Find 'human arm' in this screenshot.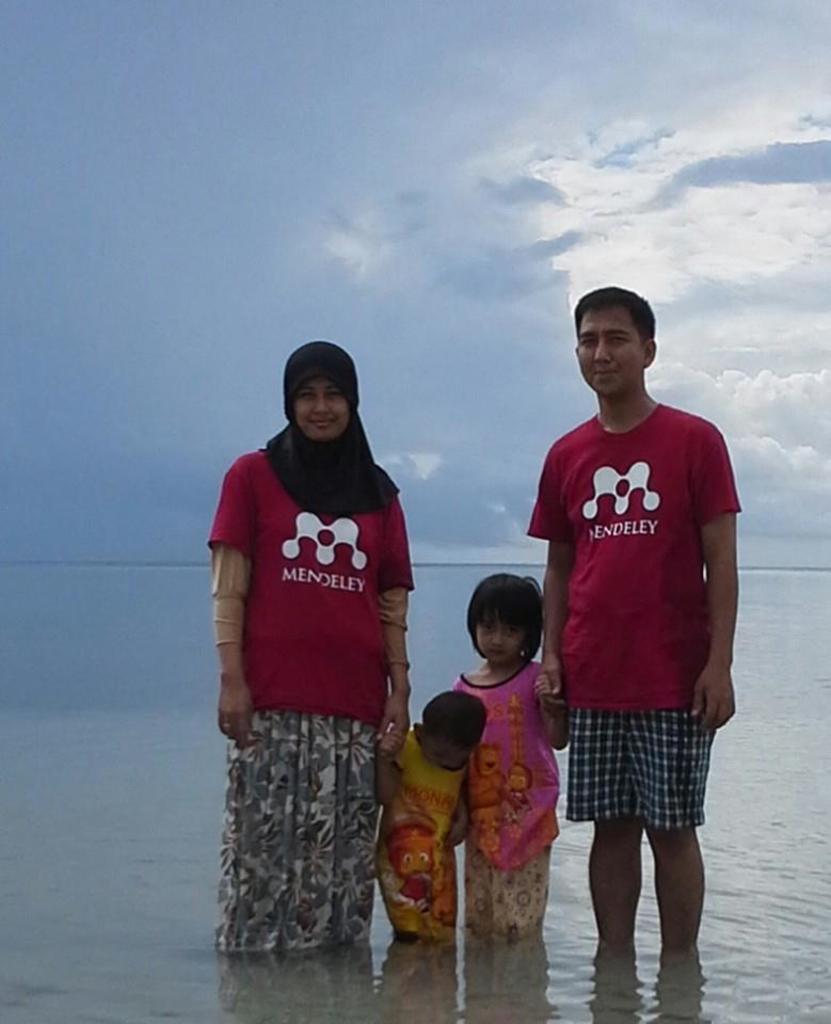
The bounding box for 'human arm' is region(208, 528, 270, 701).
